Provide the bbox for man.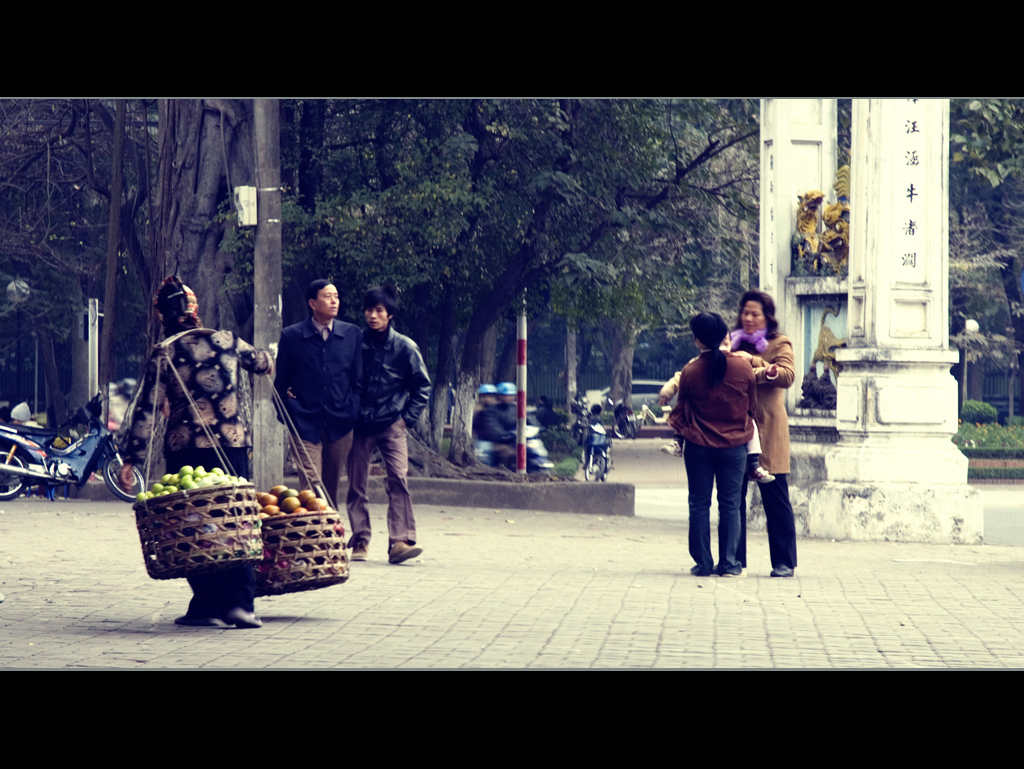
(left=253, top=278, right=388, bottom=539).
